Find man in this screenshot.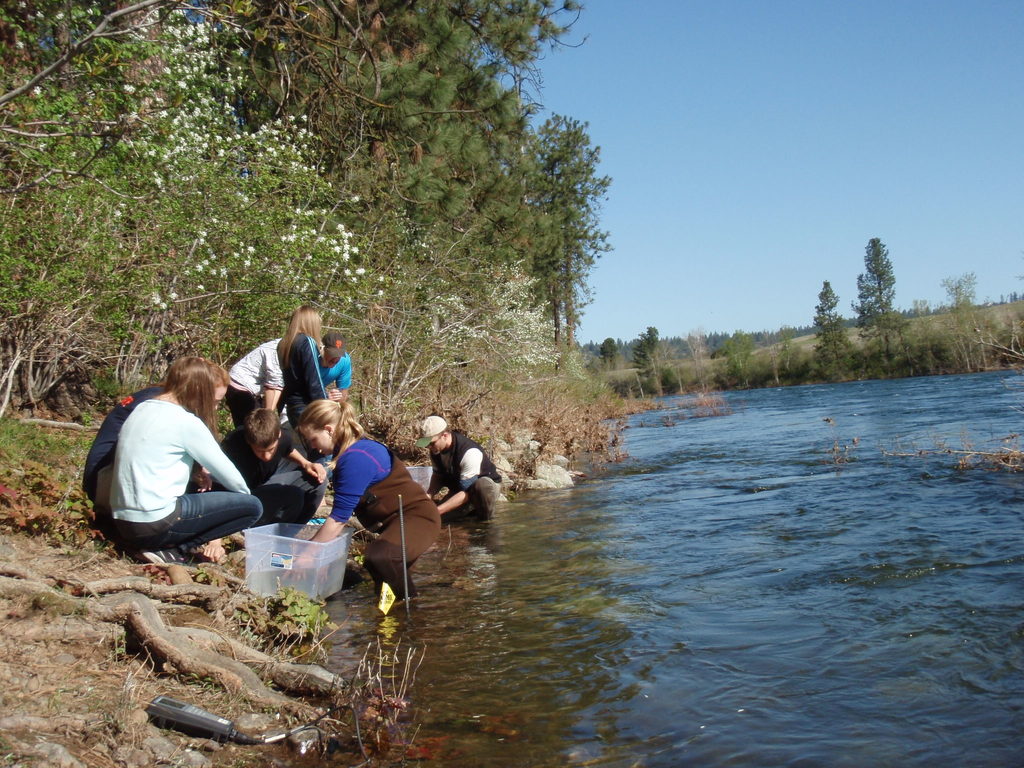
The bounding box for man is rect(75, 341, 204, 533).
